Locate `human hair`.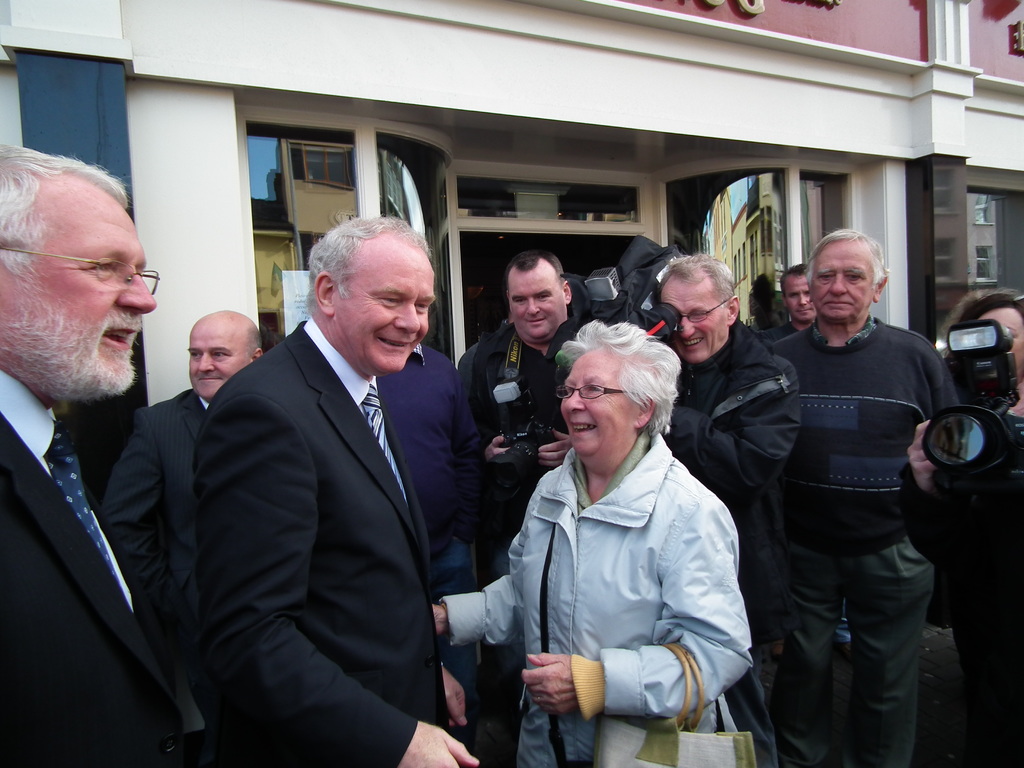
Bounding box: [0,138,134,274].
